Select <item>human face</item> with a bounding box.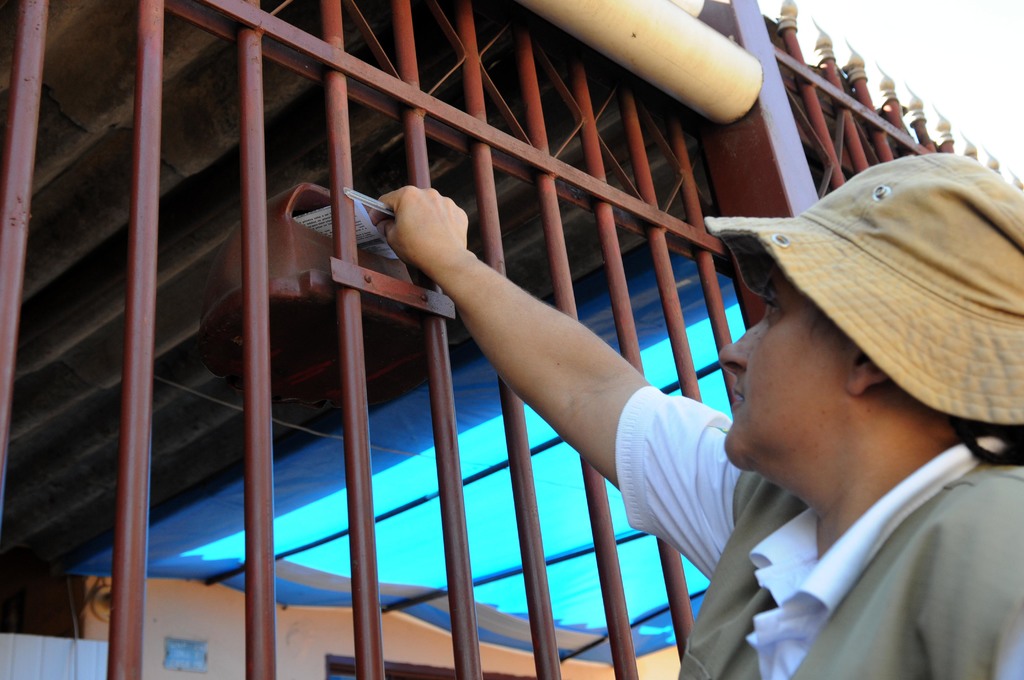
left=719, top=260, right=849, bottom=469.
